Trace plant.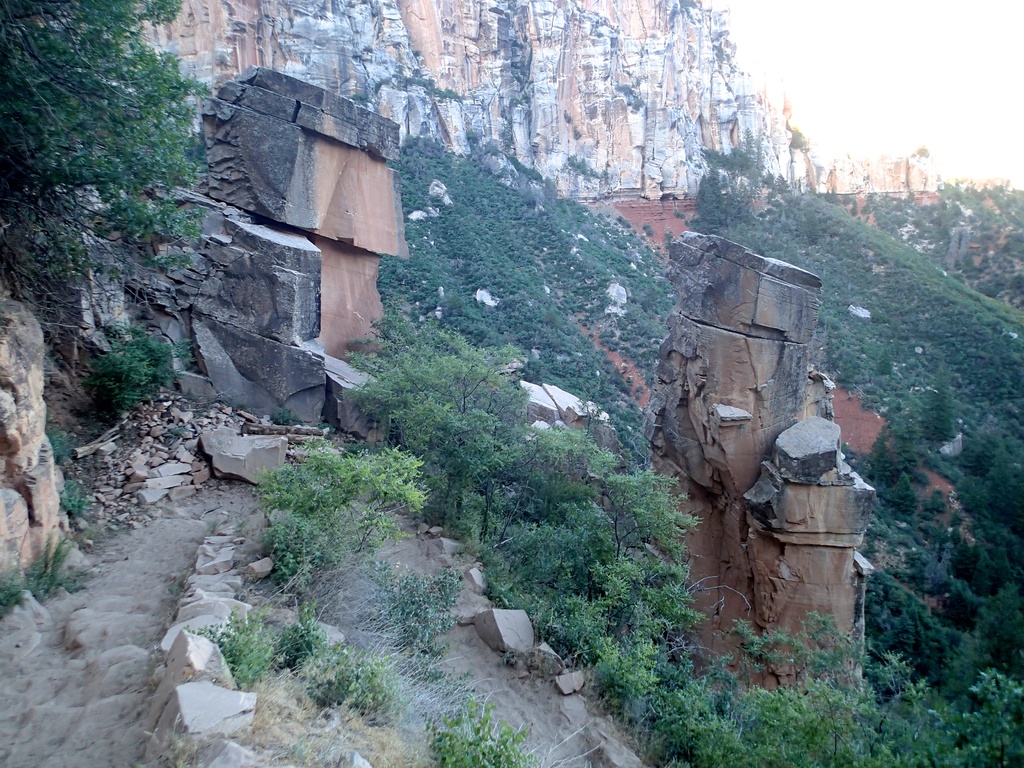
Traced to (x1=191, y1=612, x2=278, y2=699).
